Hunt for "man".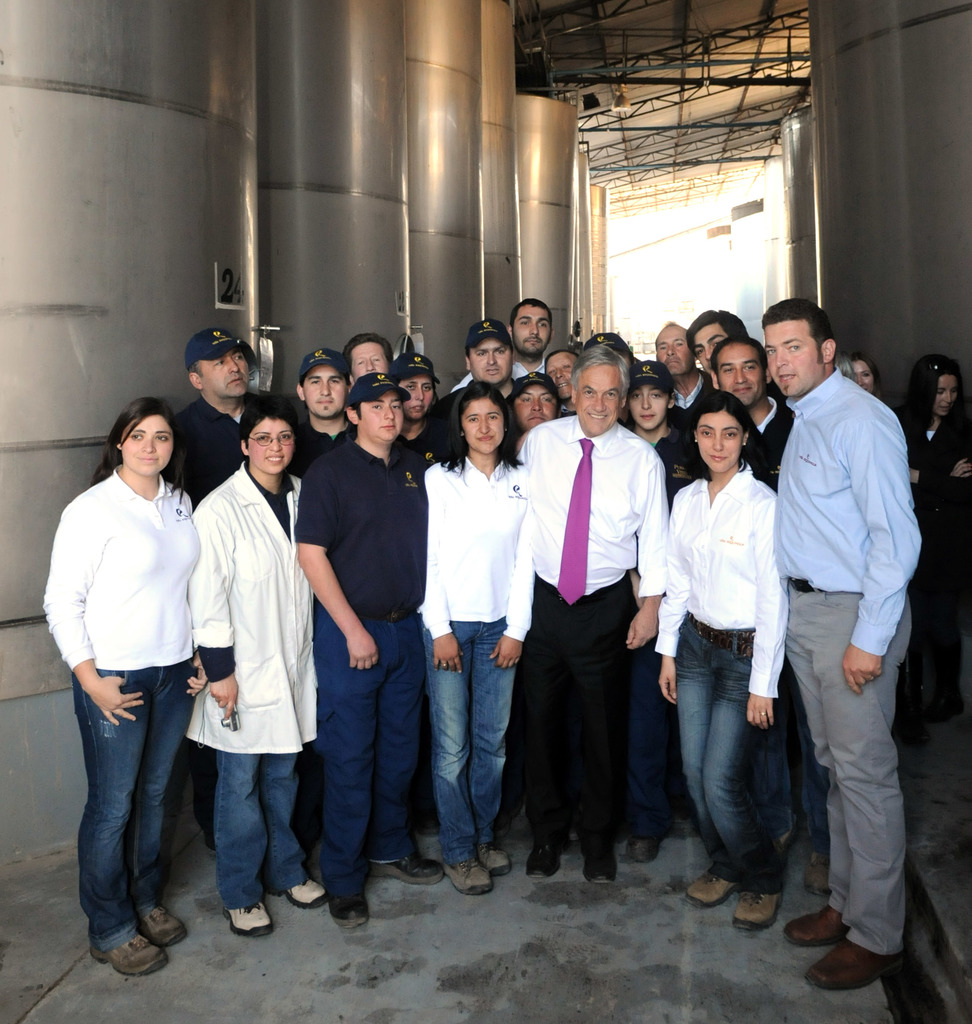
Hunted down at box(168, 324, 253, 505).
